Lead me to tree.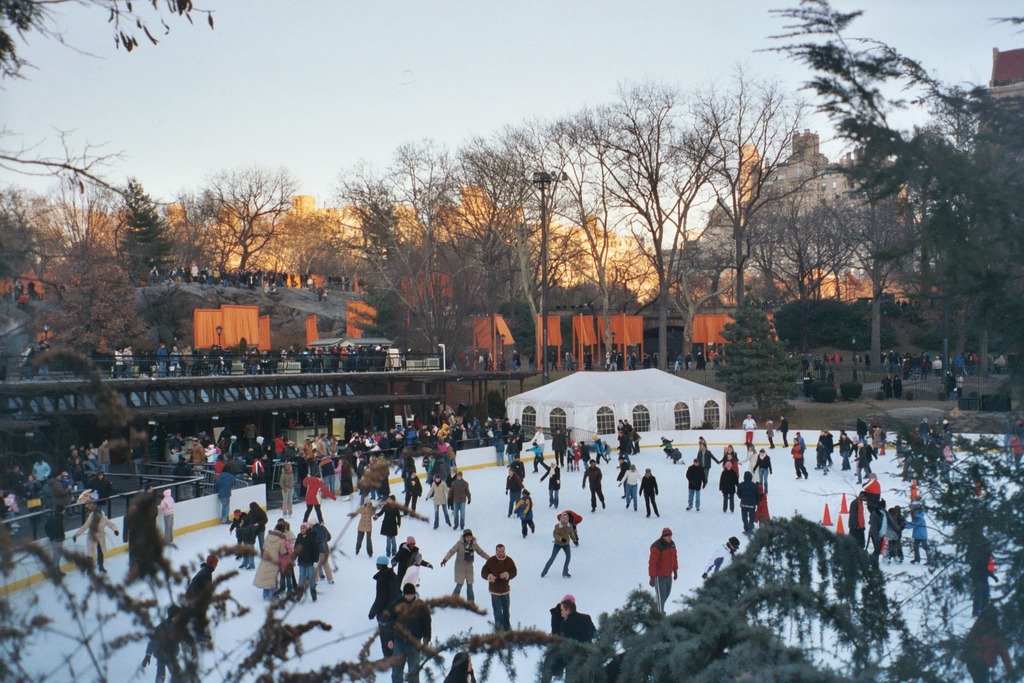
Lead to (x1=109, y1=169, x2=174, y2=282).
